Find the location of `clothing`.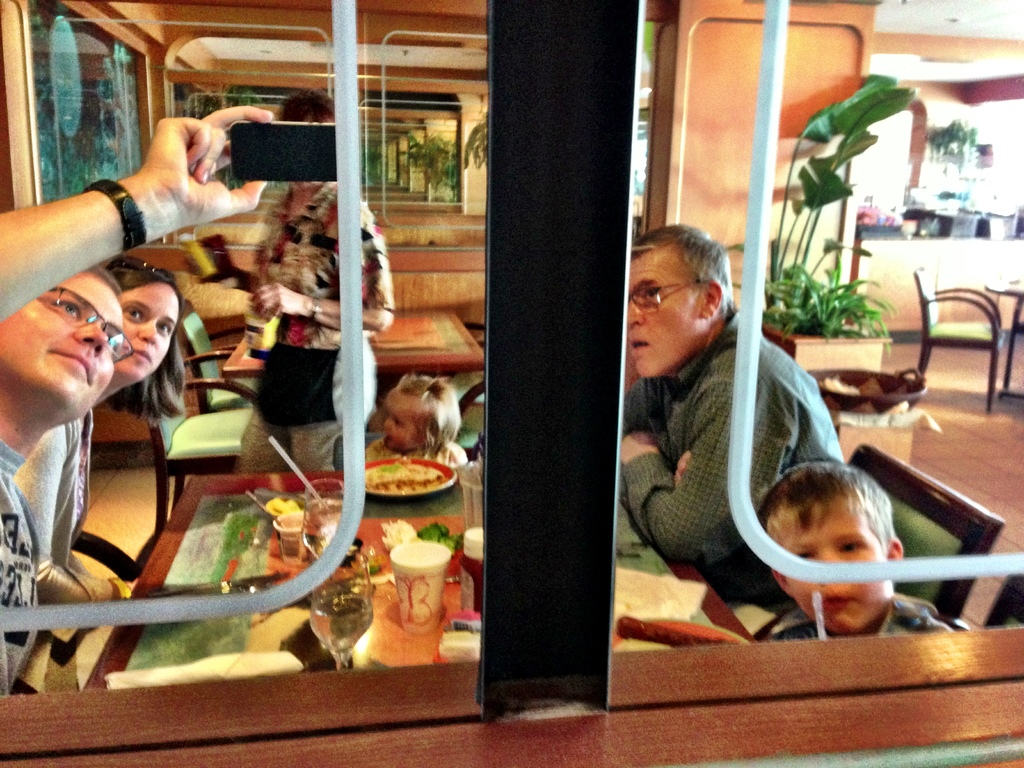
Location: [236, 166, 394, 474].
